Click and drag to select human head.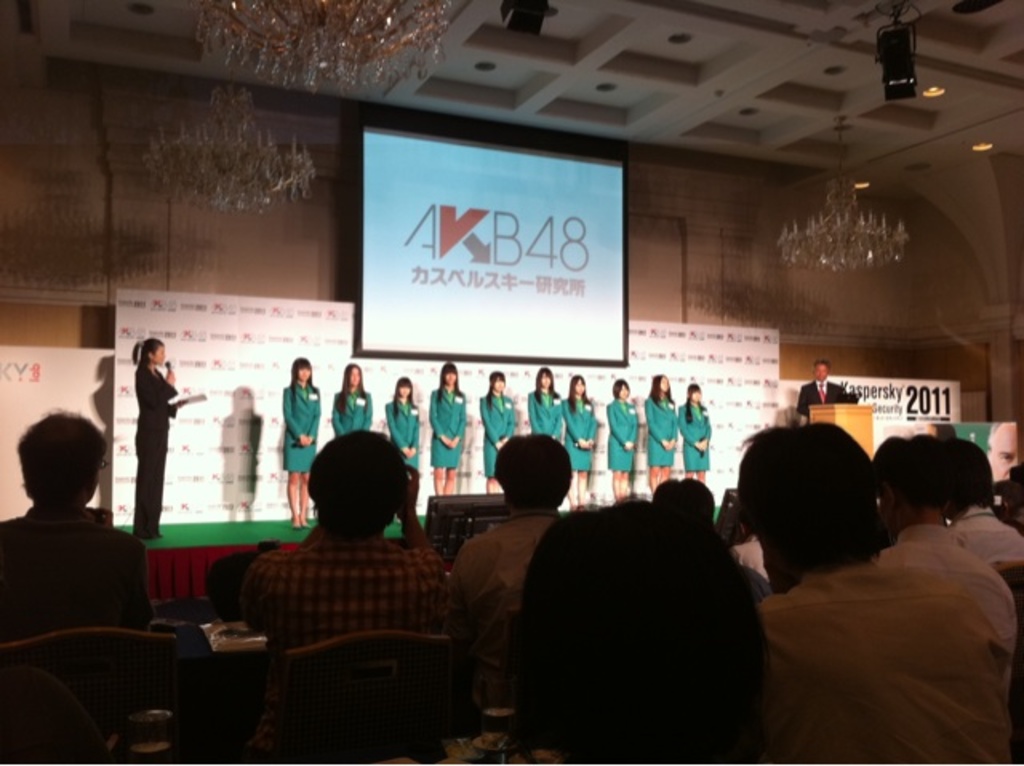
Selection: [486,371,506,392].
